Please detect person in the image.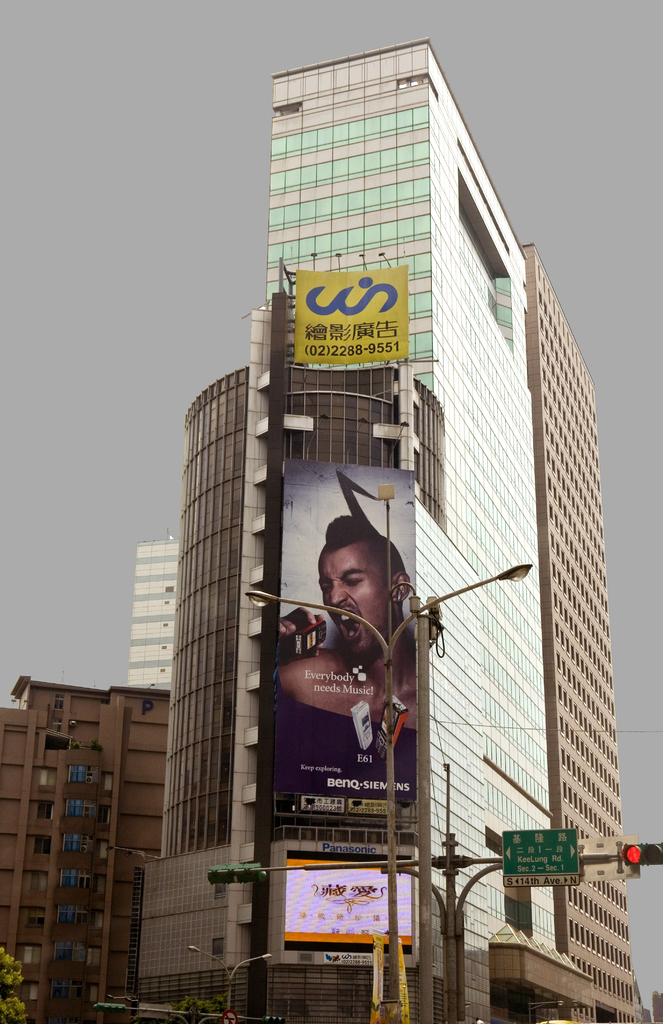
[275, 515, 429, 736].
